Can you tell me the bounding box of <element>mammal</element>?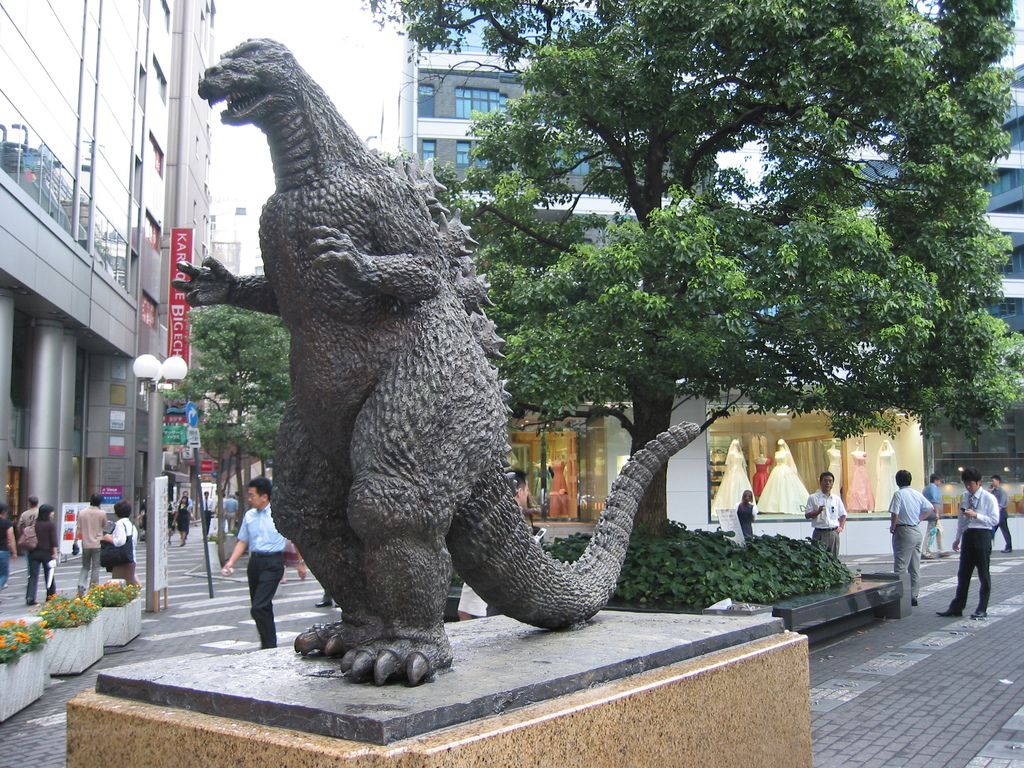
<box>938,465,999,622</box>.
